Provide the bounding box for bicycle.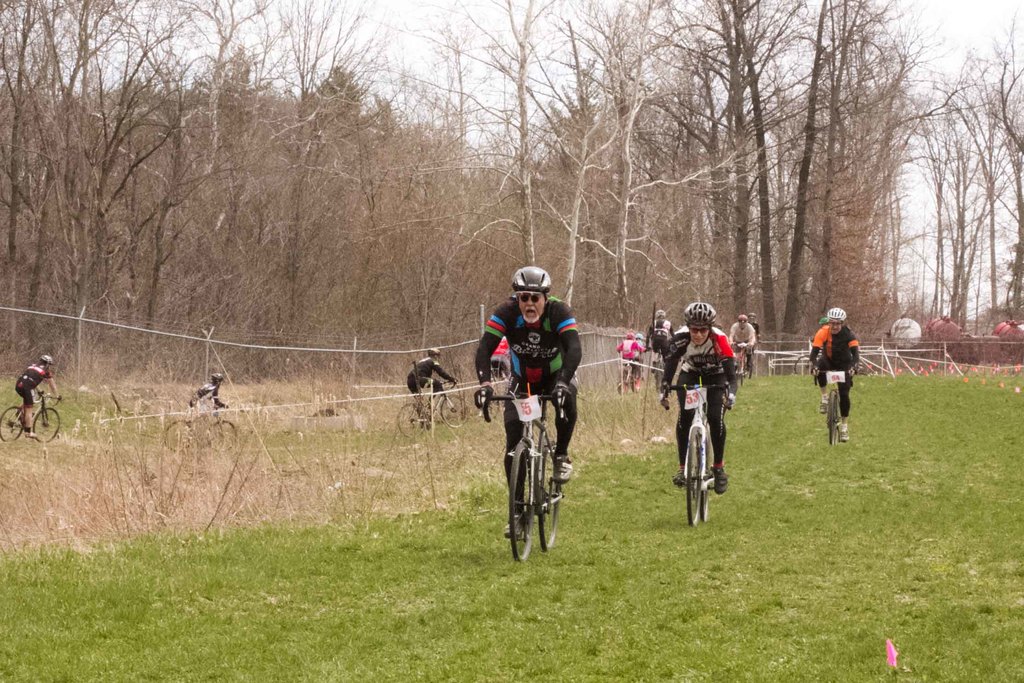
rect(664, 373, 732, 531).
